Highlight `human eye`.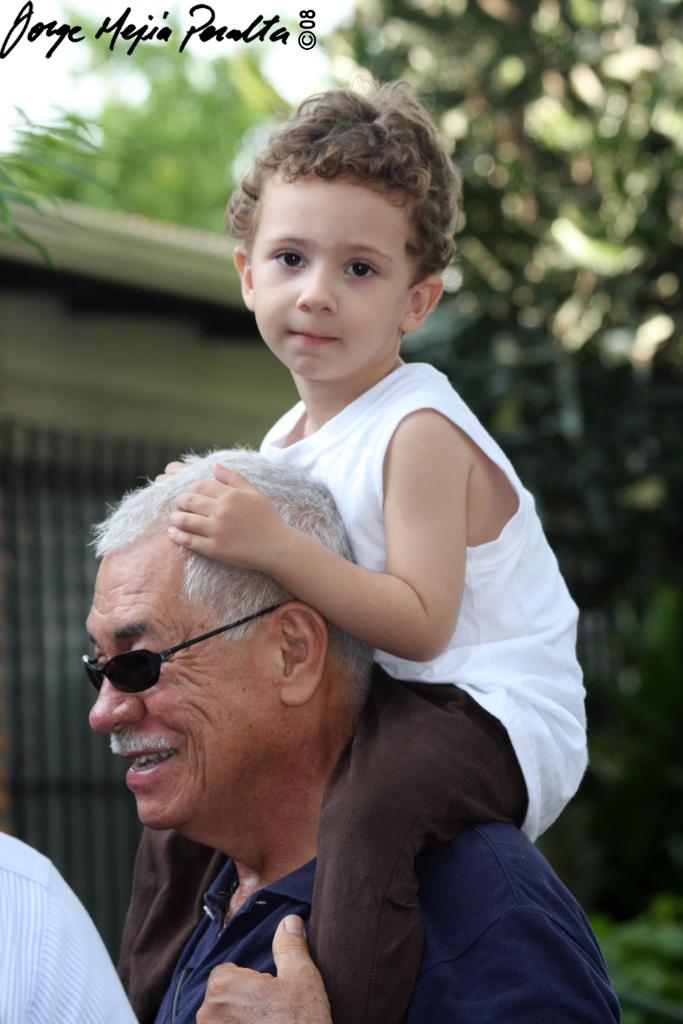
Highlighted region: select_region(338, 258, 394, 285).
